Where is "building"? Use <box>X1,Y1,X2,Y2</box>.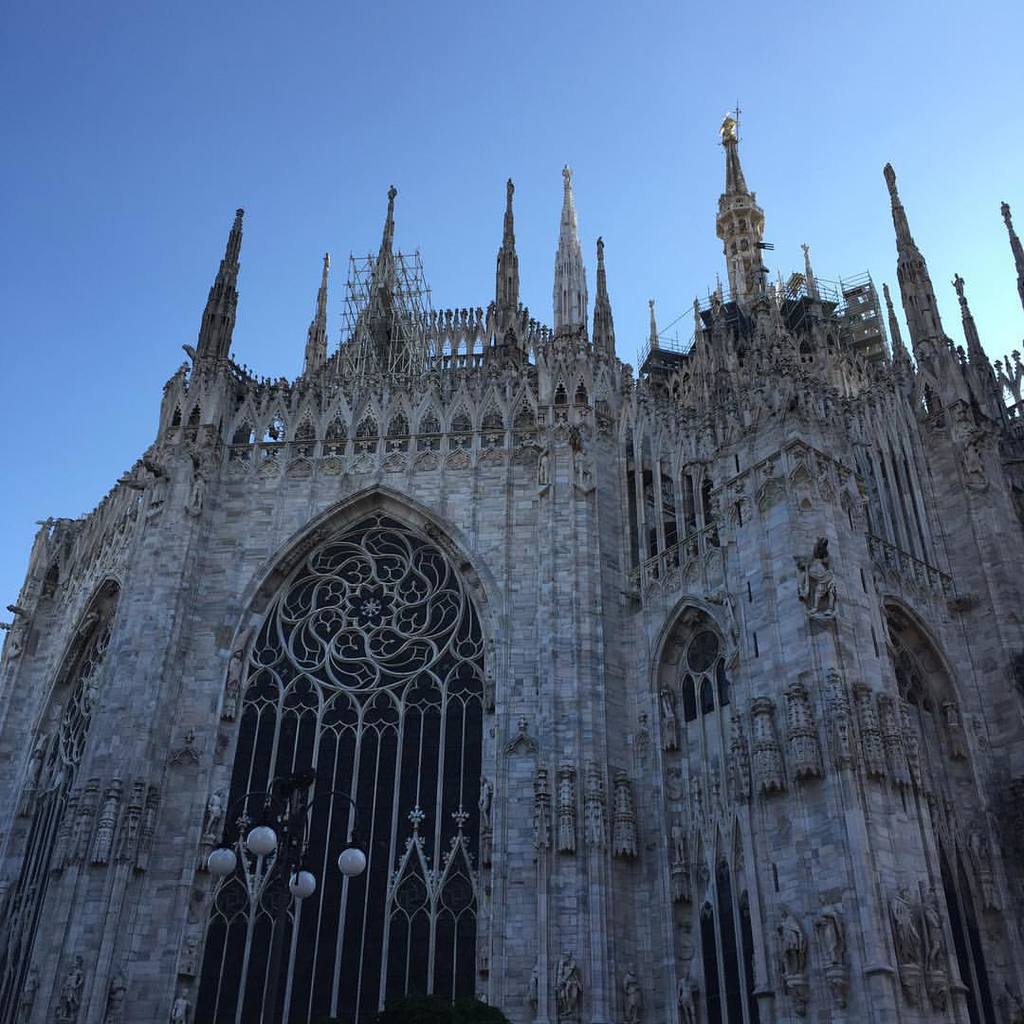
<box>0,116,1022,1023</box>.
